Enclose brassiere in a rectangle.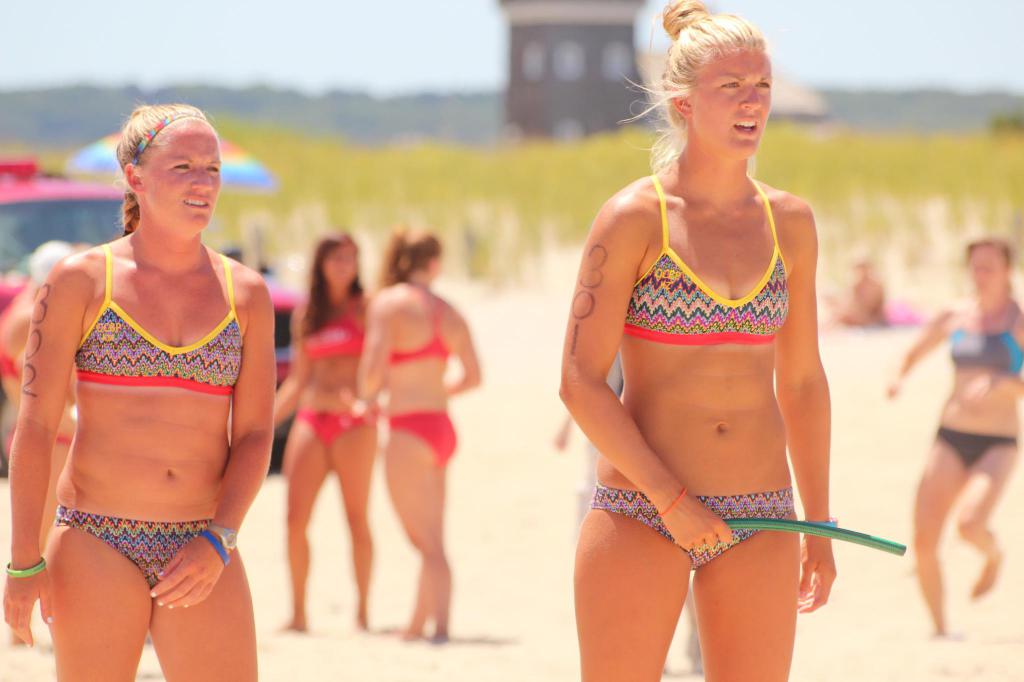
<box>305,295,362,358</box>.
